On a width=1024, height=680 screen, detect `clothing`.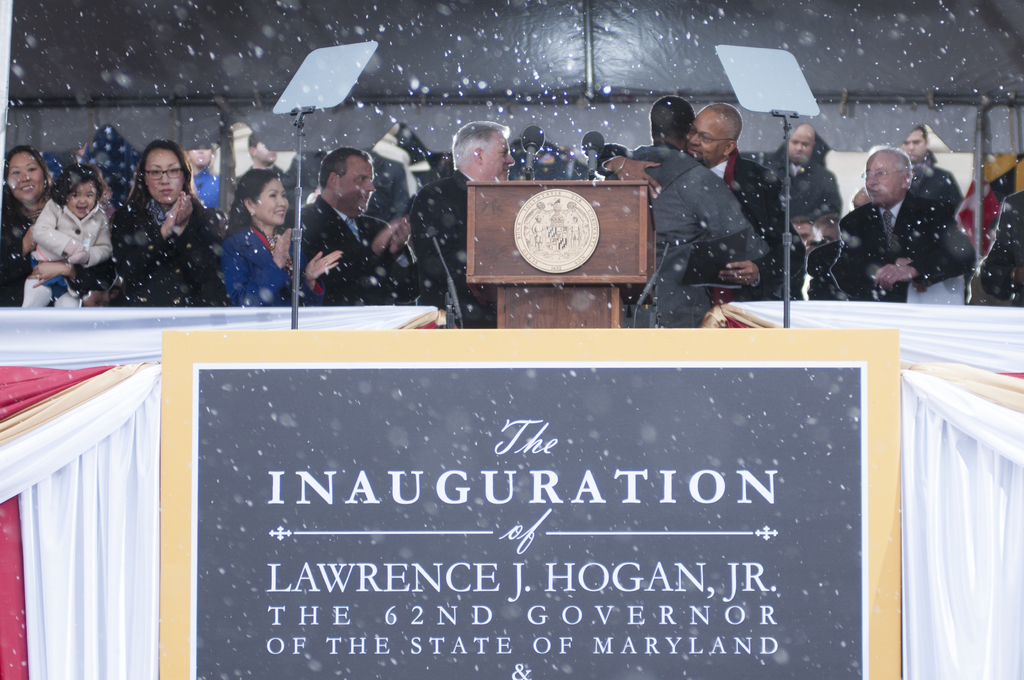
crop(595, 142, 751, 335).
